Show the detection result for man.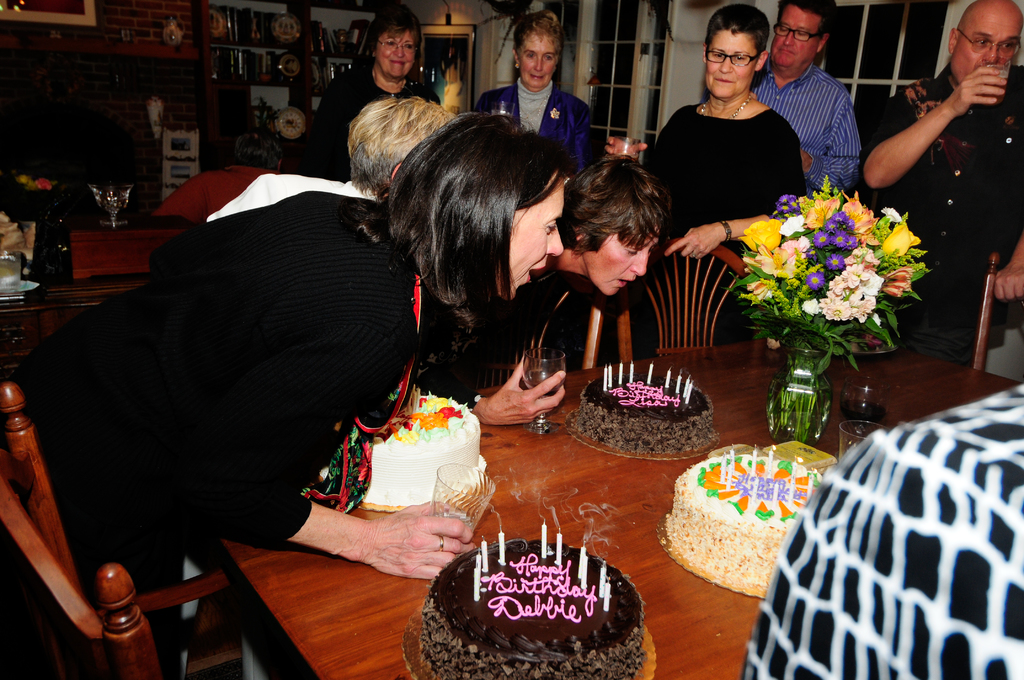
detection(150, 132, 282, 228).
